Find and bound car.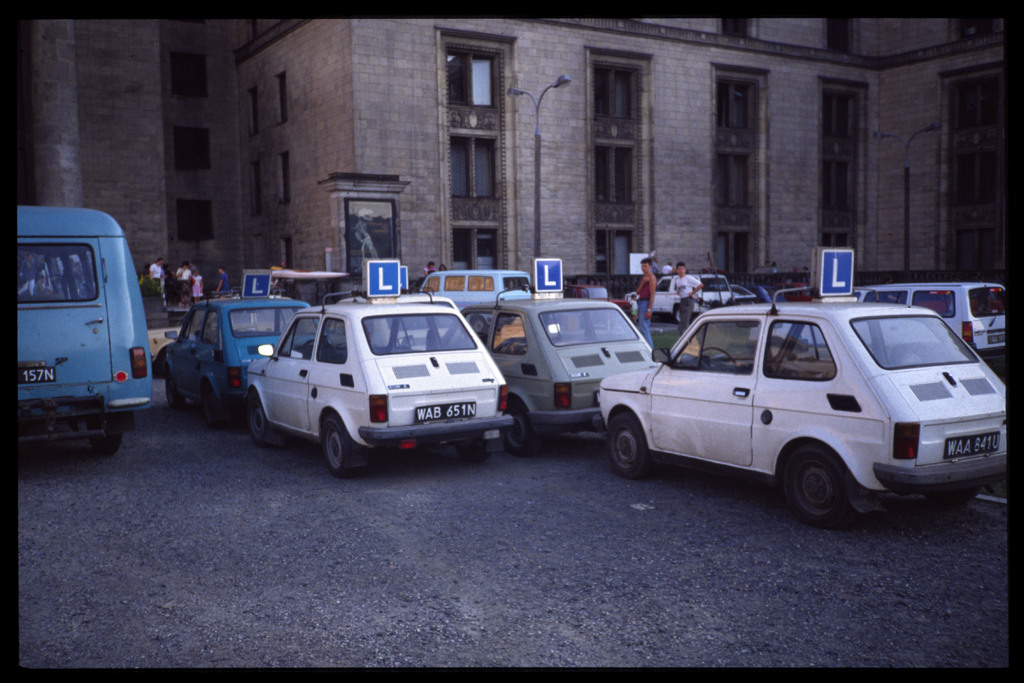
Bound: pyautogui.locateOnScreen(417, 265, 533, 308).
